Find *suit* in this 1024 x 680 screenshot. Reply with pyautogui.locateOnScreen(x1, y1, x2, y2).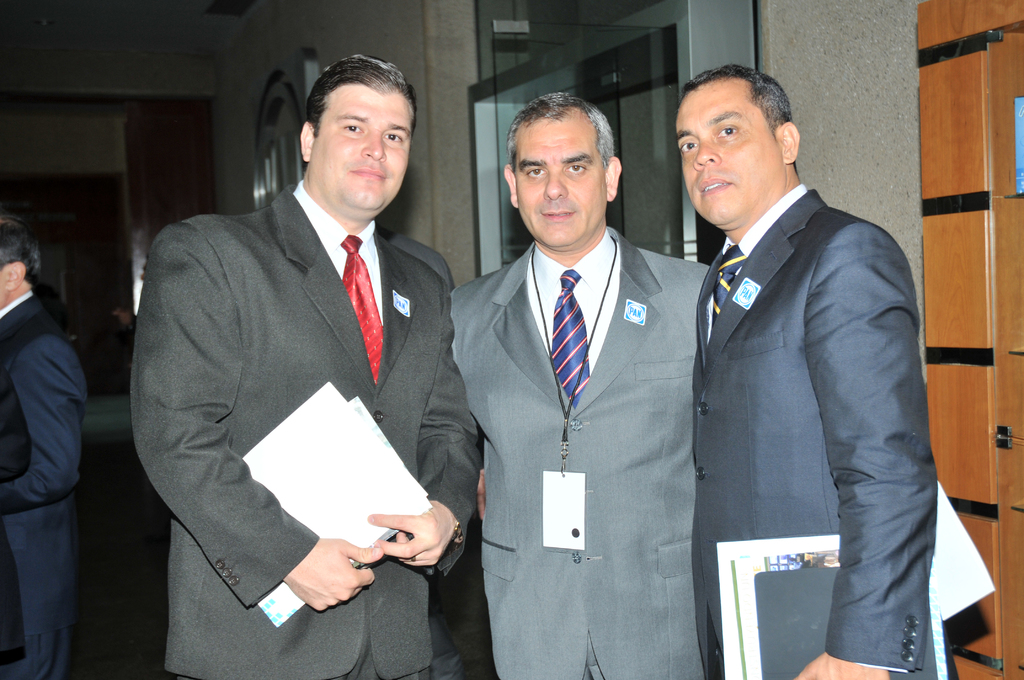
pyautogui.locateOnScreen(0, 289, 89, 679).
